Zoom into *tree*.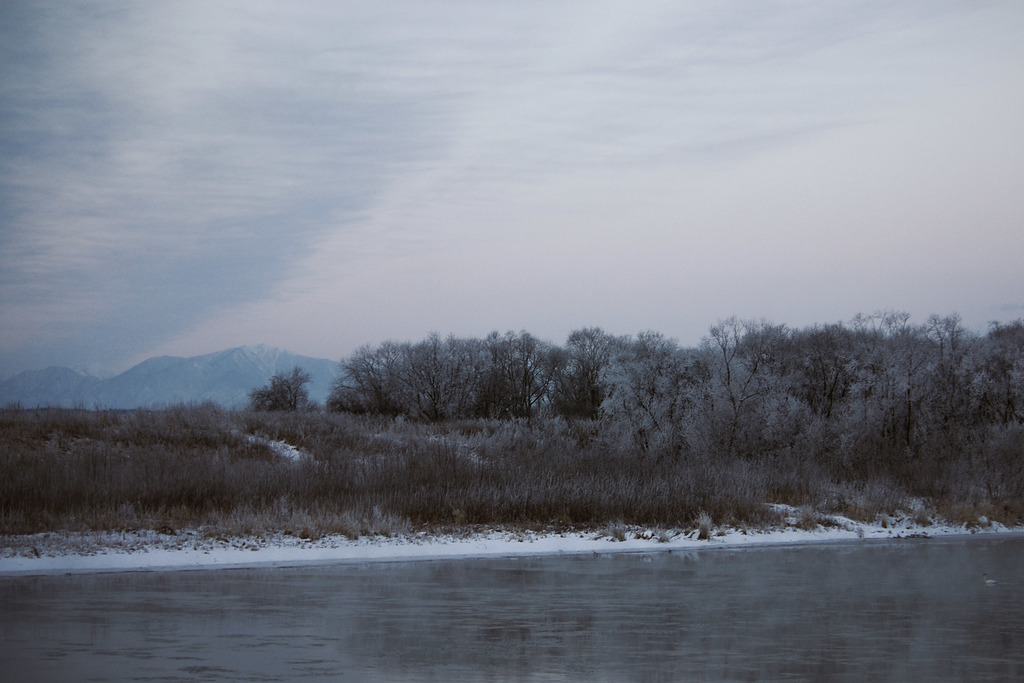
Zoom target: <box>611,324,717,458</box>.
